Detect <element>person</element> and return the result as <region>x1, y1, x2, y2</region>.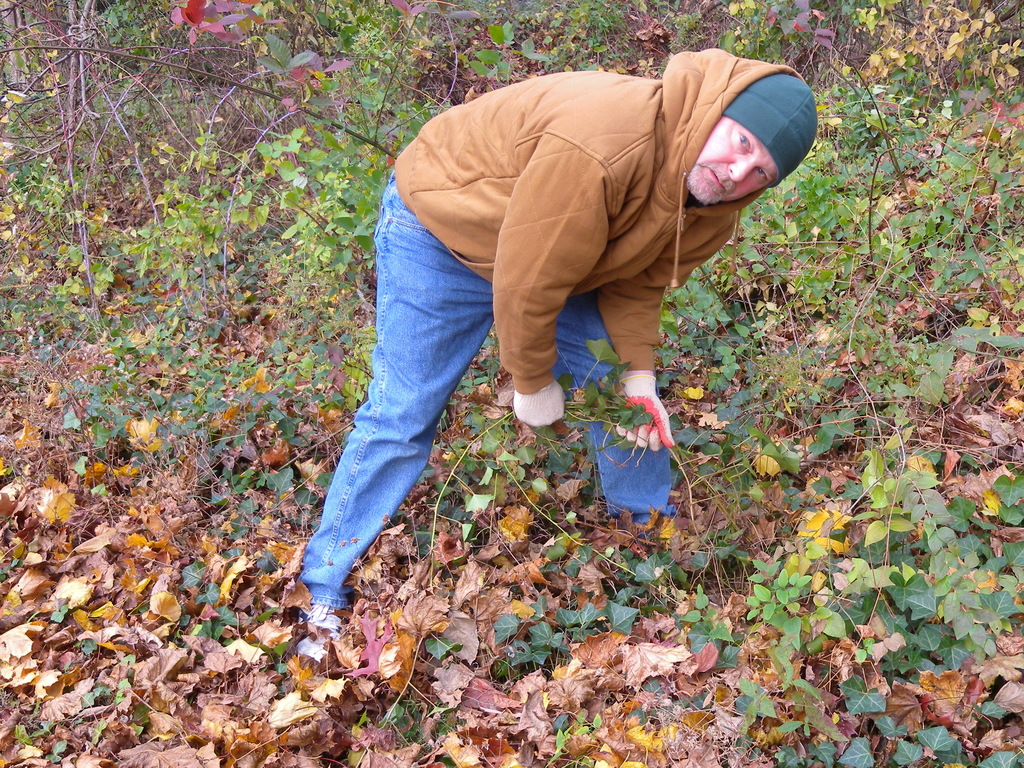
<region>314, 22, 824, 566</region>.
